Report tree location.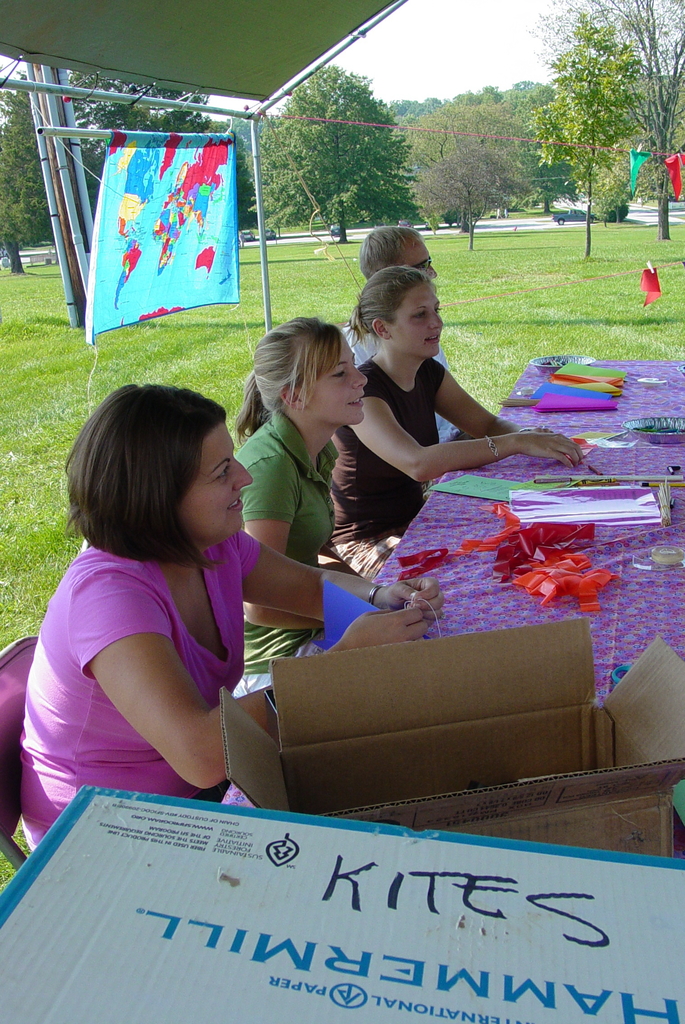
Report: (251, 61, 415, 245).
